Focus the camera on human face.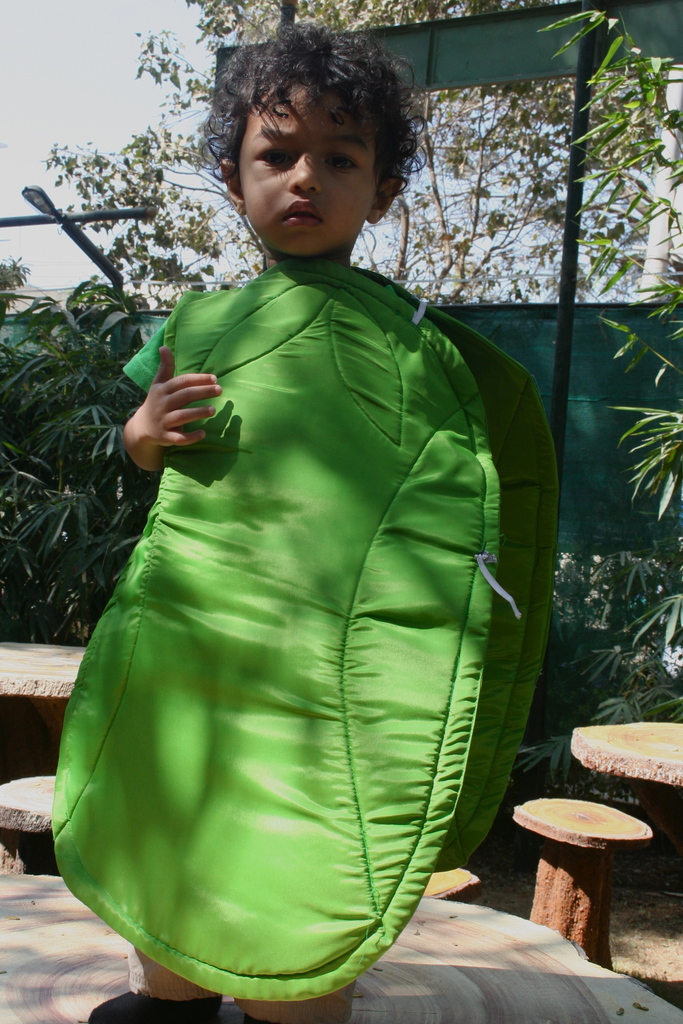
Focus region: <bbox>237, 73, 384, 257</bbox>.
